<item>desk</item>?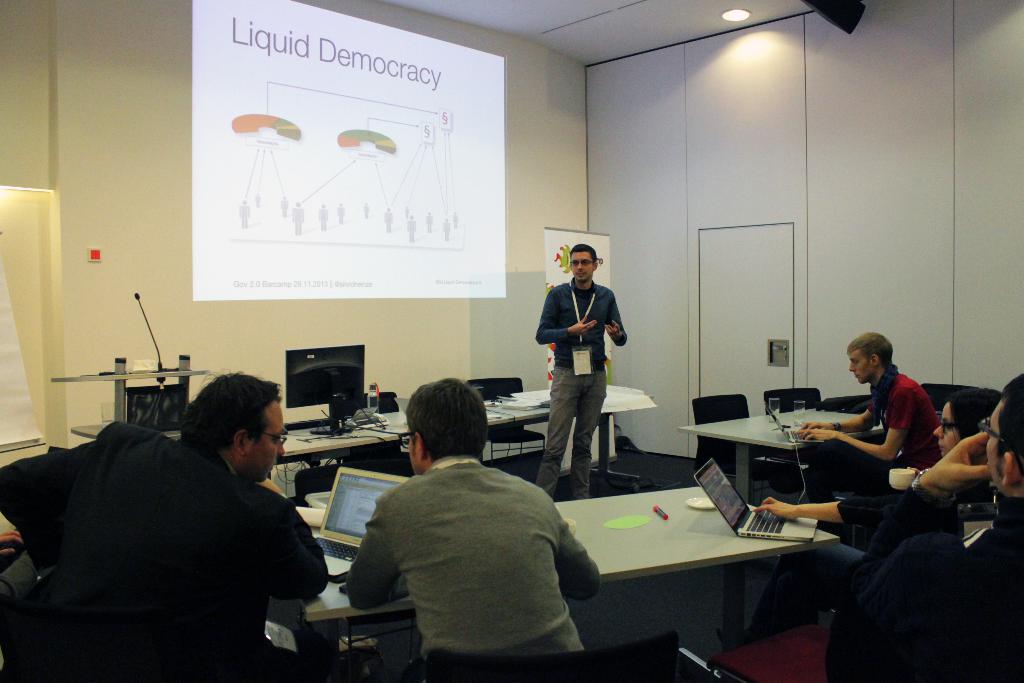
543:469:838:654
